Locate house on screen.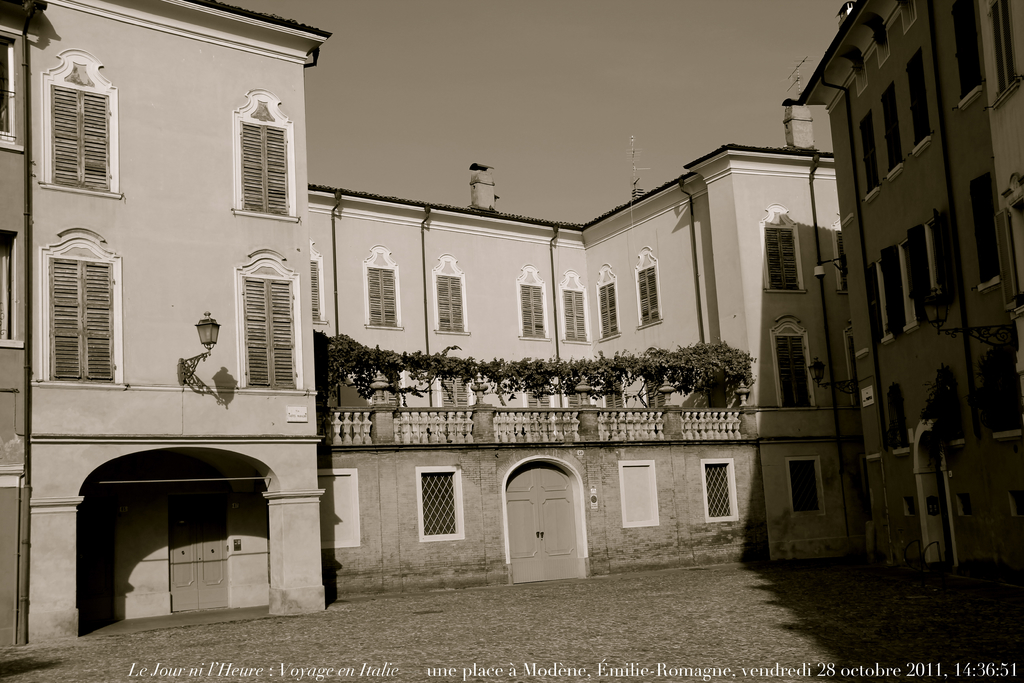
On screen at l=0, t=0, r=60, b=646.
